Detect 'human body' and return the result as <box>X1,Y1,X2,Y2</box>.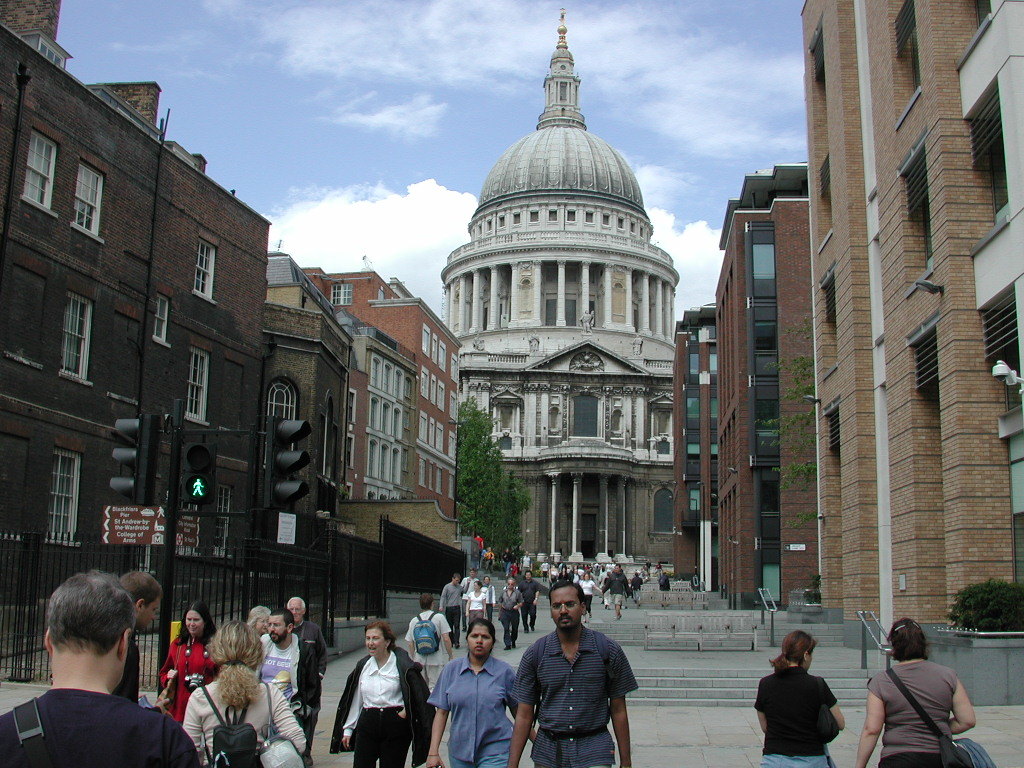
<box>509,624,634,767</box>.
